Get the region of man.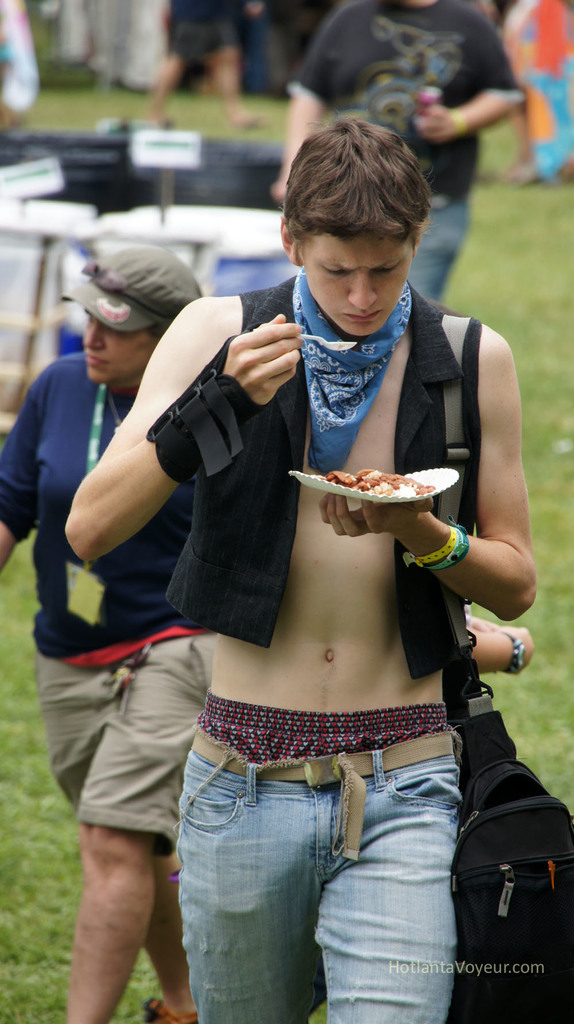
98/84/546/996.
